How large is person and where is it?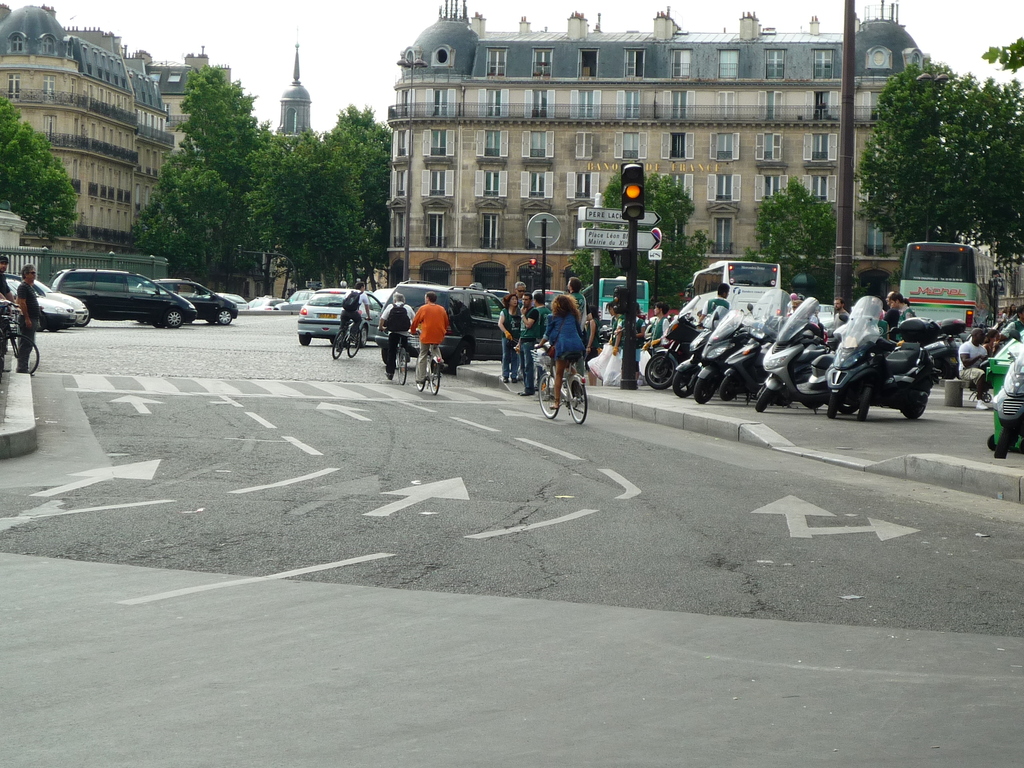
Bounding box: select_region(0, 266, 15, 367).
